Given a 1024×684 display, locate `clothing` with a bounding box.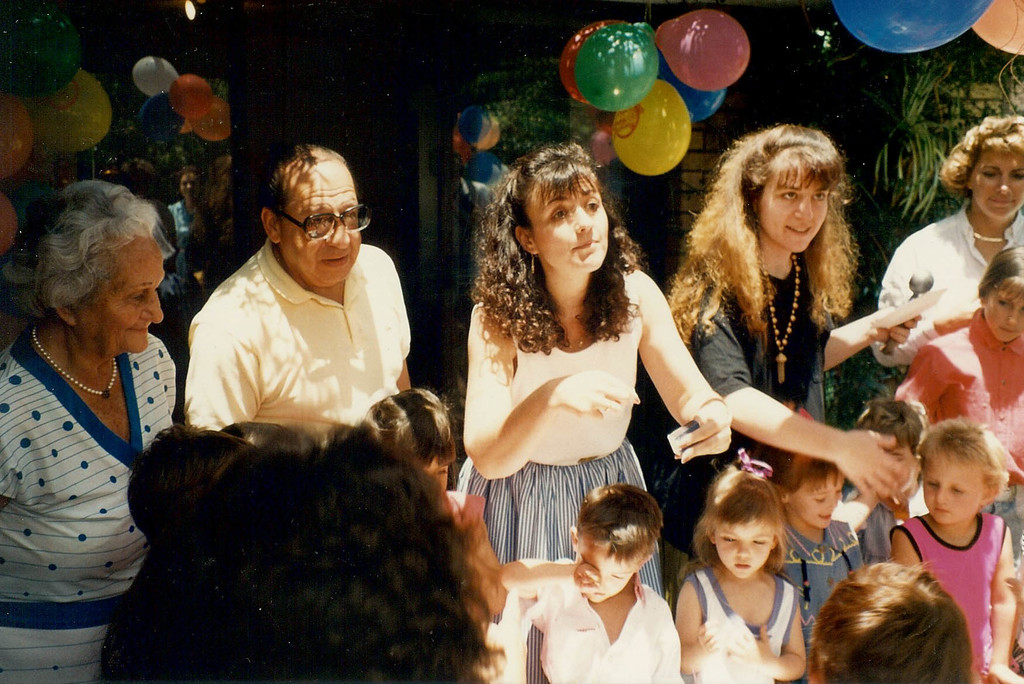
Located: <bbox>973, 473, 1023, 590</bbox>.
